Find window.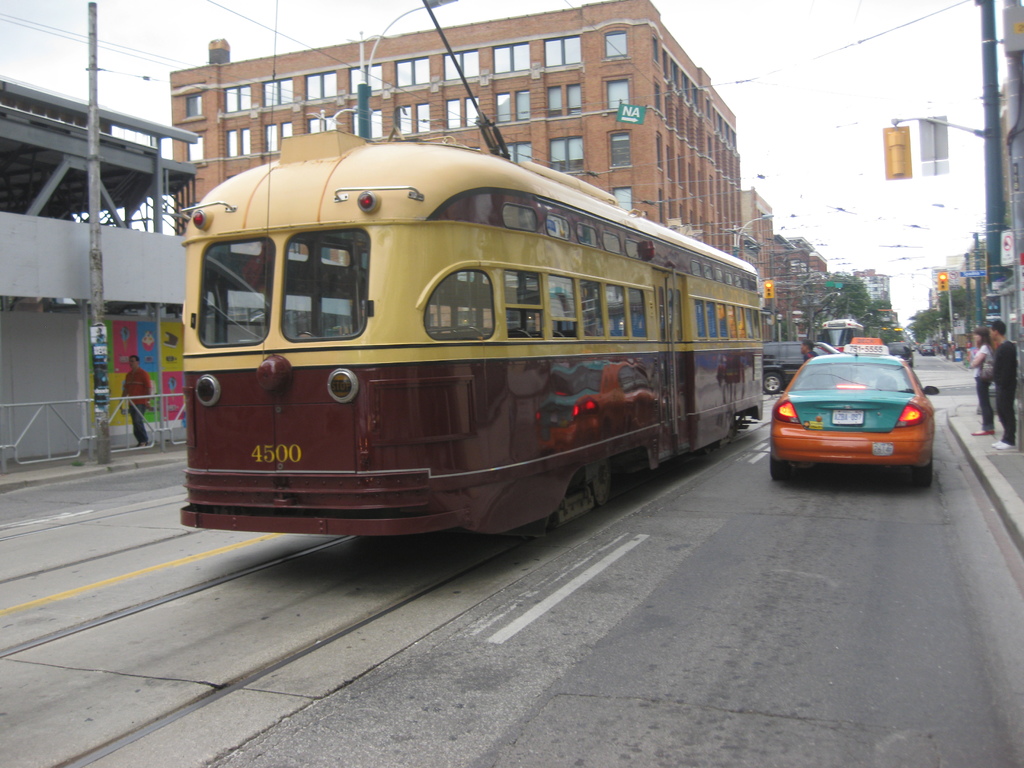
(610, 131, 632, 166).
